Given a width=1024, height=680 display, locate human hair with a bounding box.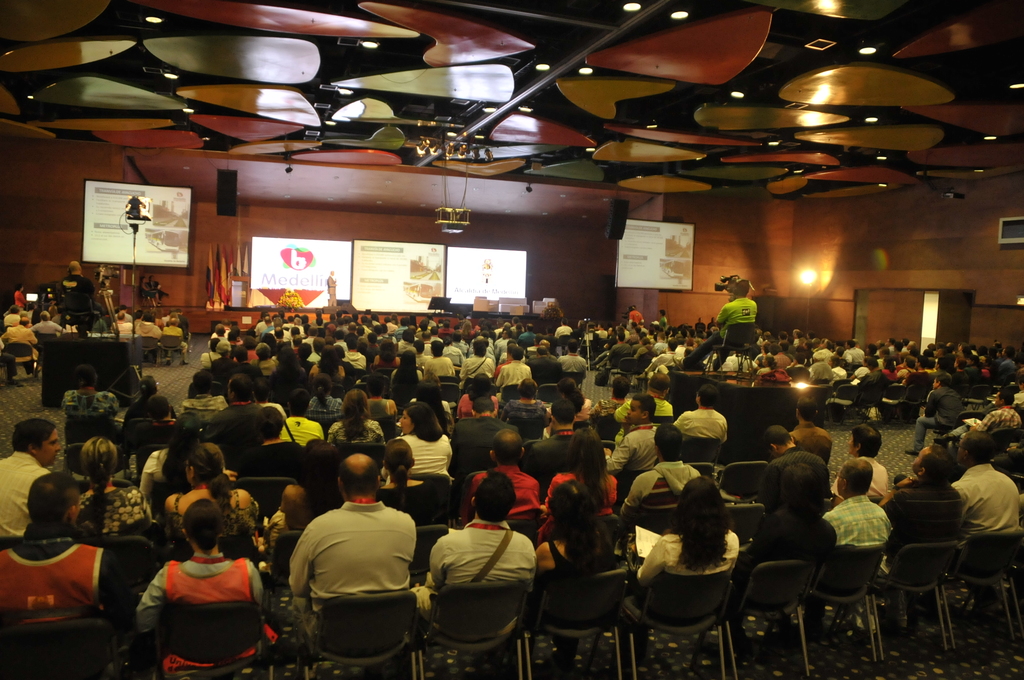
Located: x1=317, y1=344, x2=340, y2=370.
